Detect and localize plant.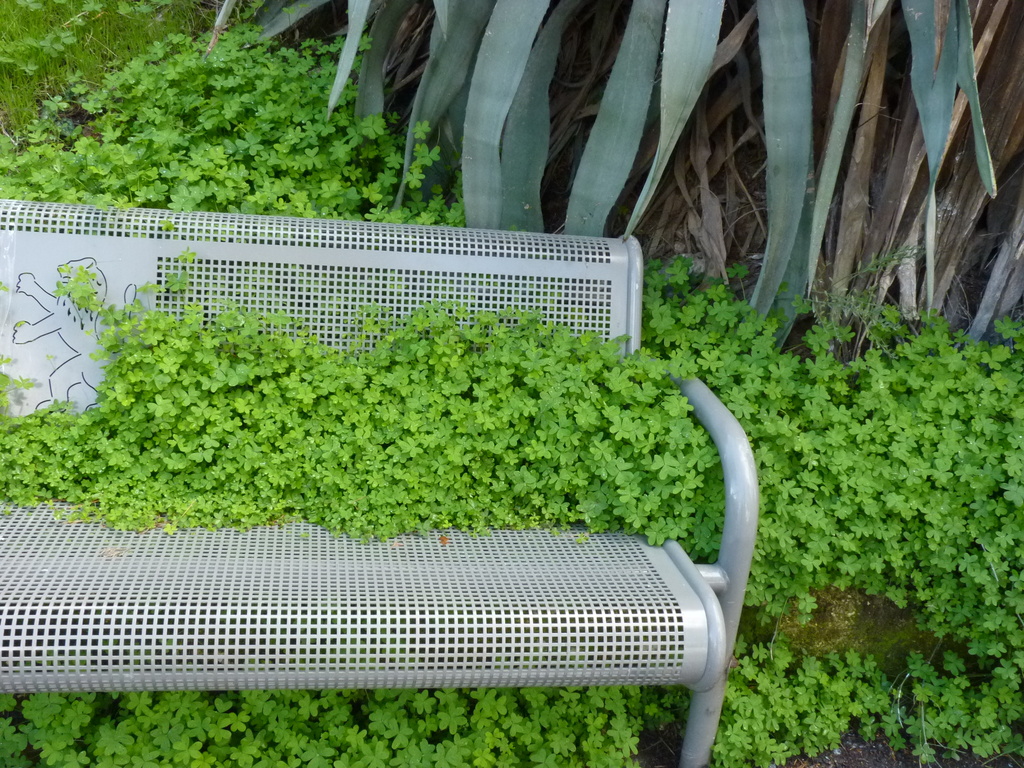
Localized at <region>717, 634, 823, 767</region>.
